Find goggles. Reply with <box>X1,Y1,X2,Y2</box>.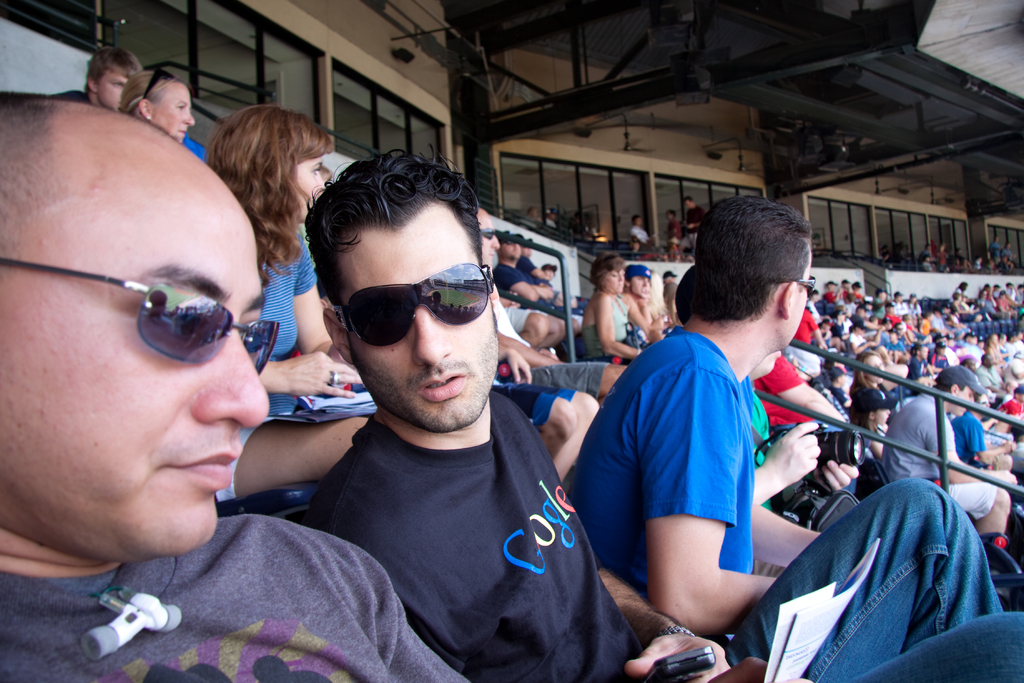
<box>480,223,499,241</box>.
